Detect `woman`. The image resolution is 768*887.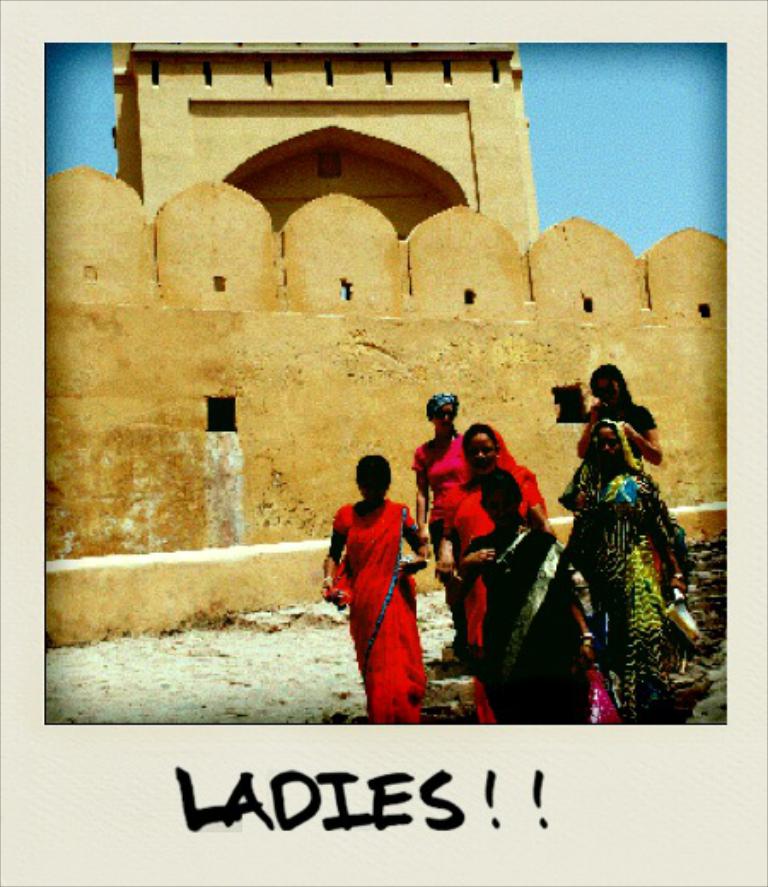
box(432, 428, 555, 643).
